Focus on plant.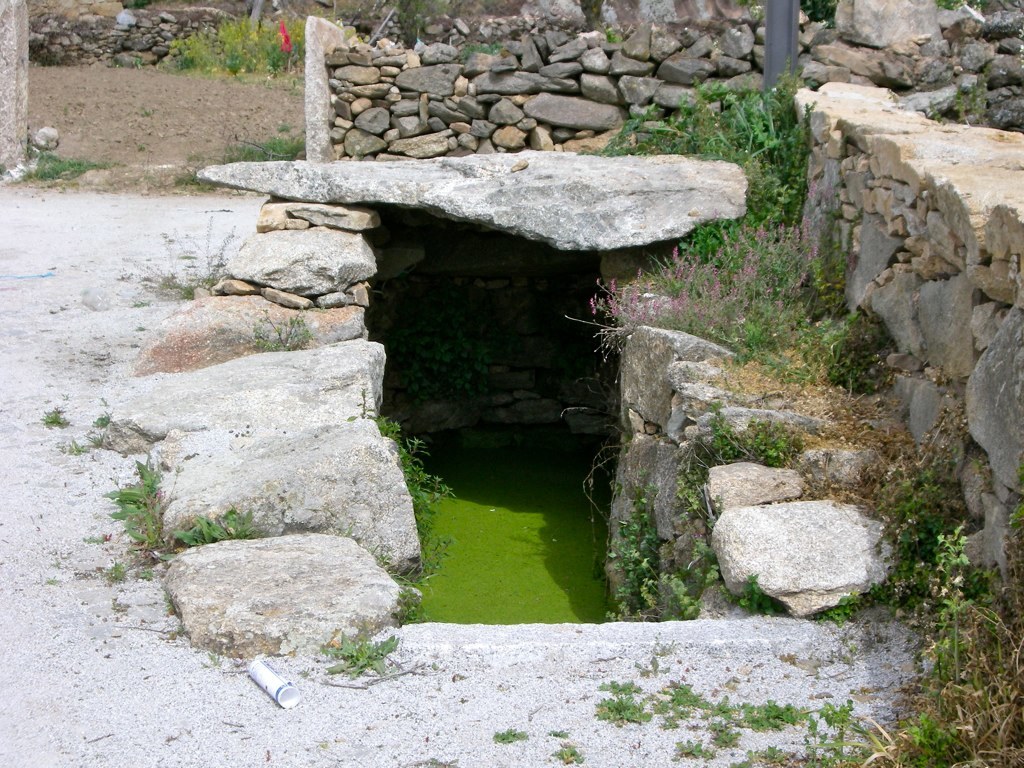
Focused at rect(502, 726, 525, 744).
